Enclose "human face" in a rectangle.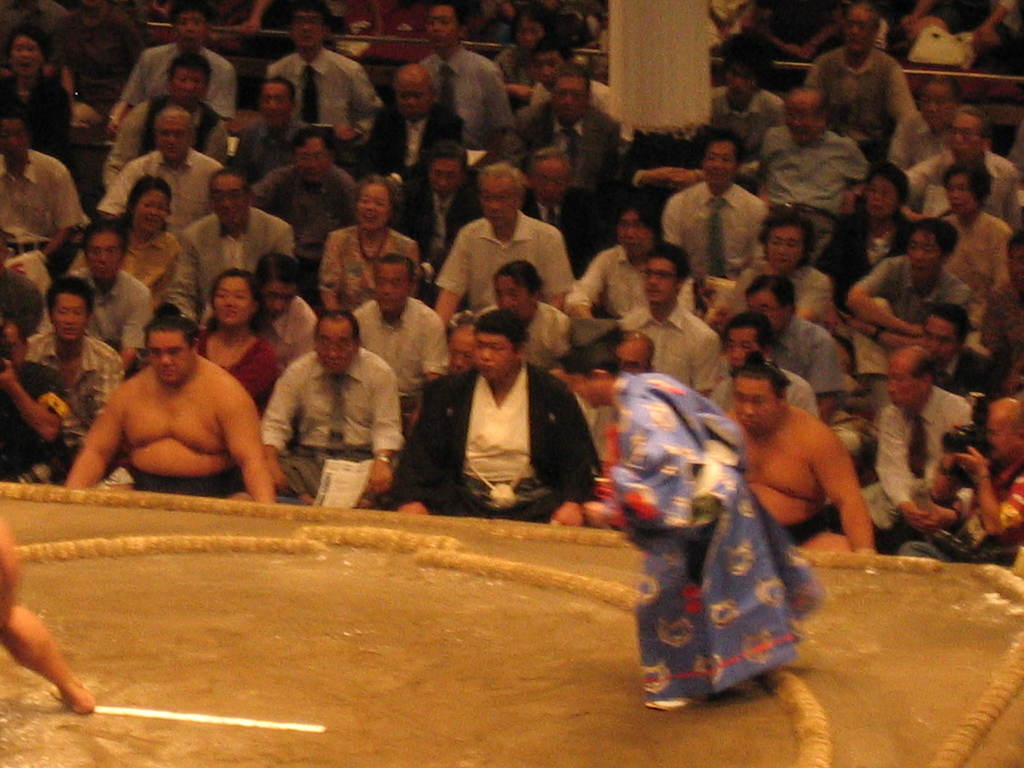
bbox=[571, 377, 604, 412].
